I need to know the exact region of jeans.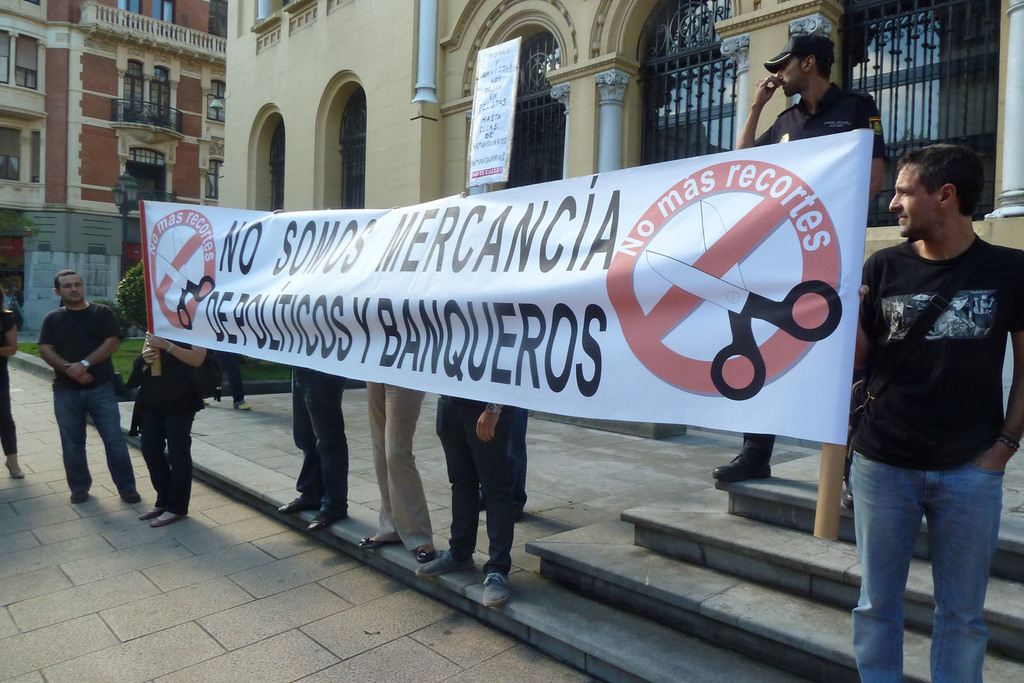
Region: bbox(290, 367, 342, 516).
